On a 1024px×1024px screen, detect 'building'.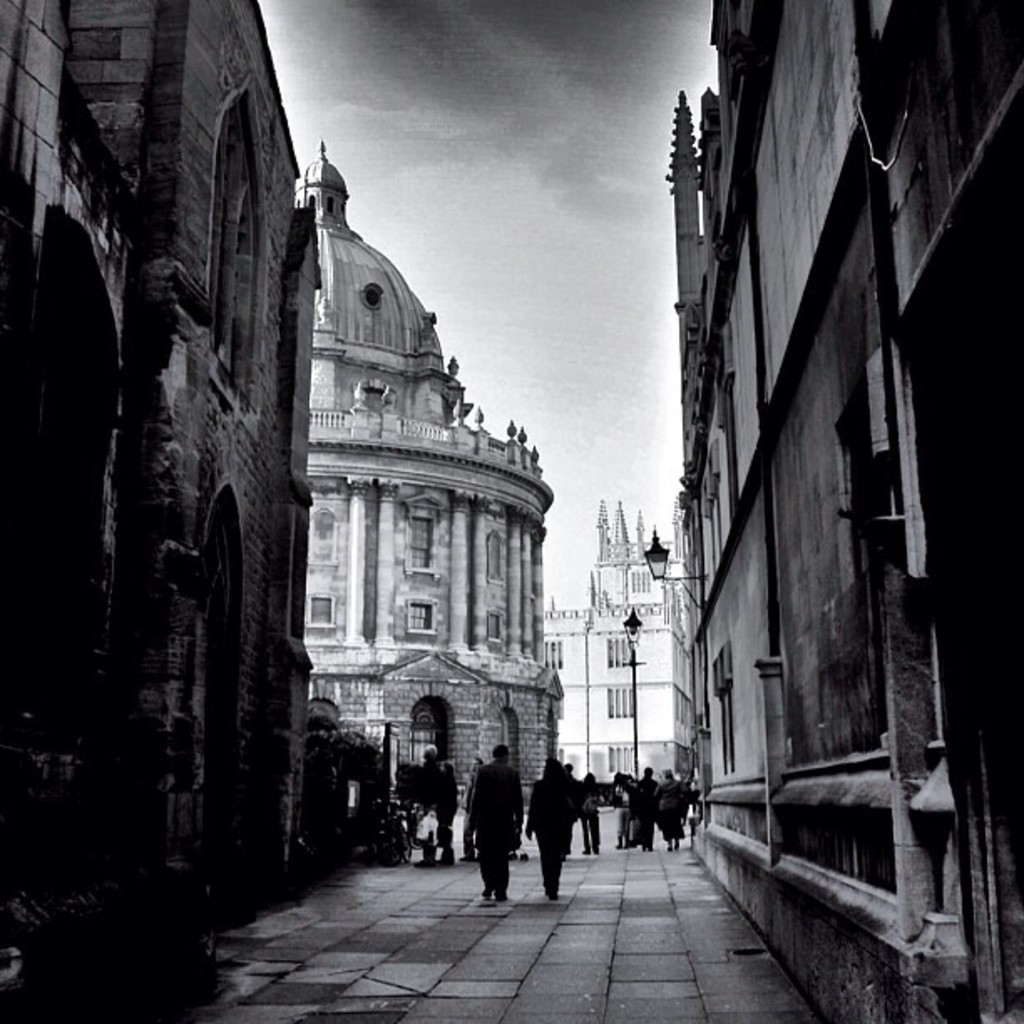
(x1=284, y1=137, x2=567, y2=823).
